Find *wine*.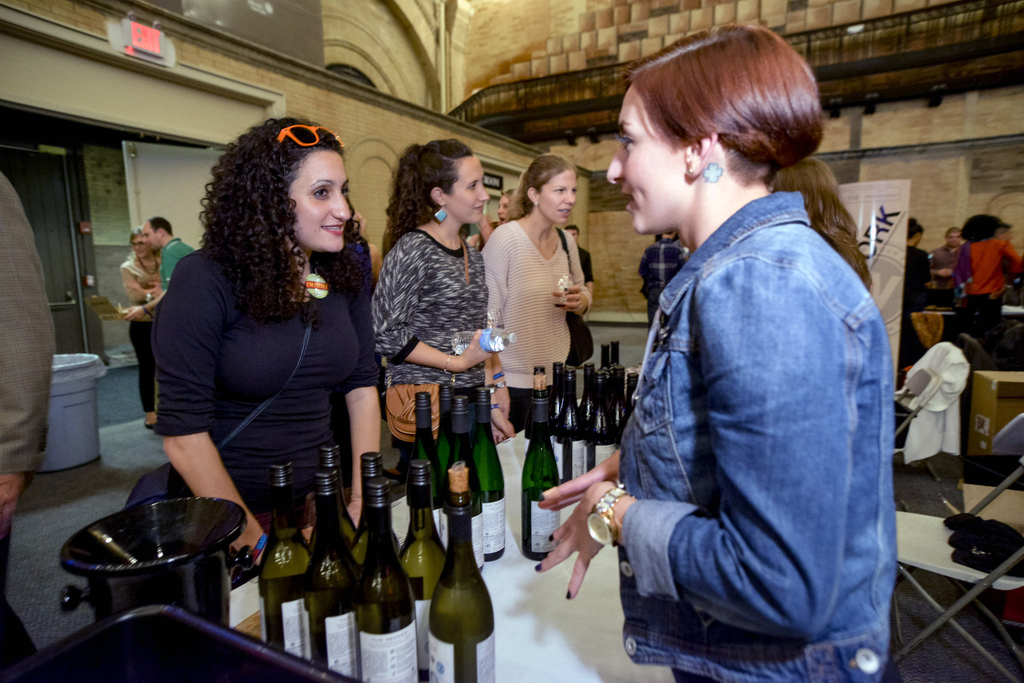
bbox=[442, 397, 490, 577].
